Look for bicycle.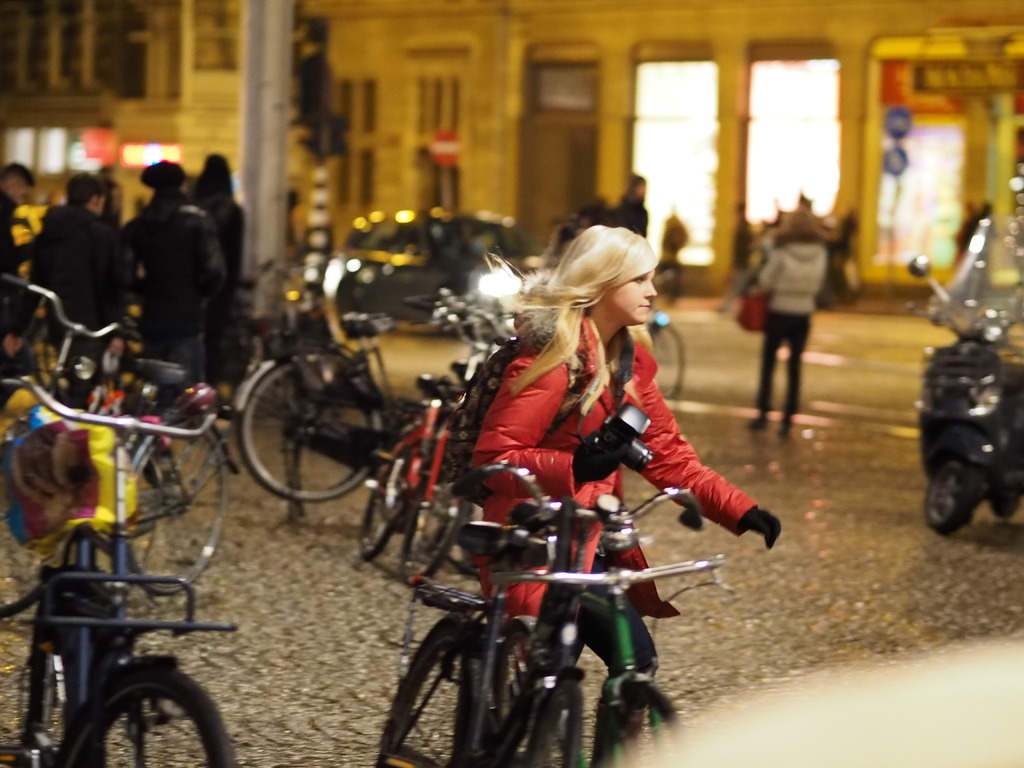
Found: 220 287 520 527.
